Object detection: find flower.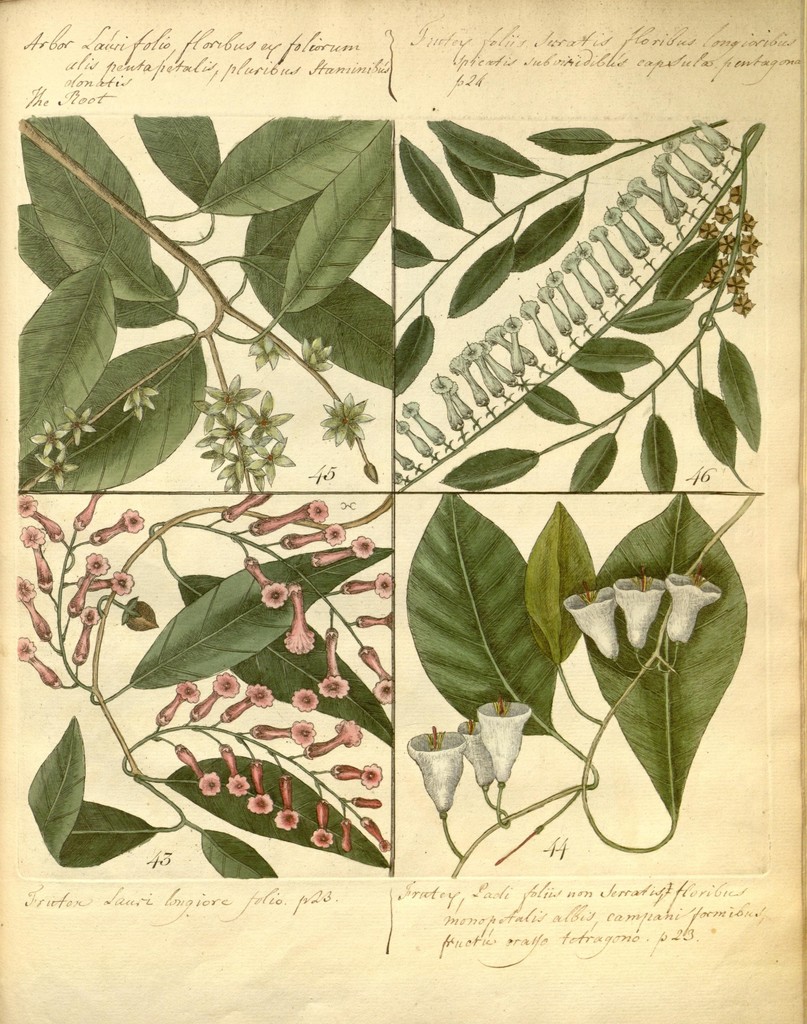
select_region(76, 563, 131, 589).
